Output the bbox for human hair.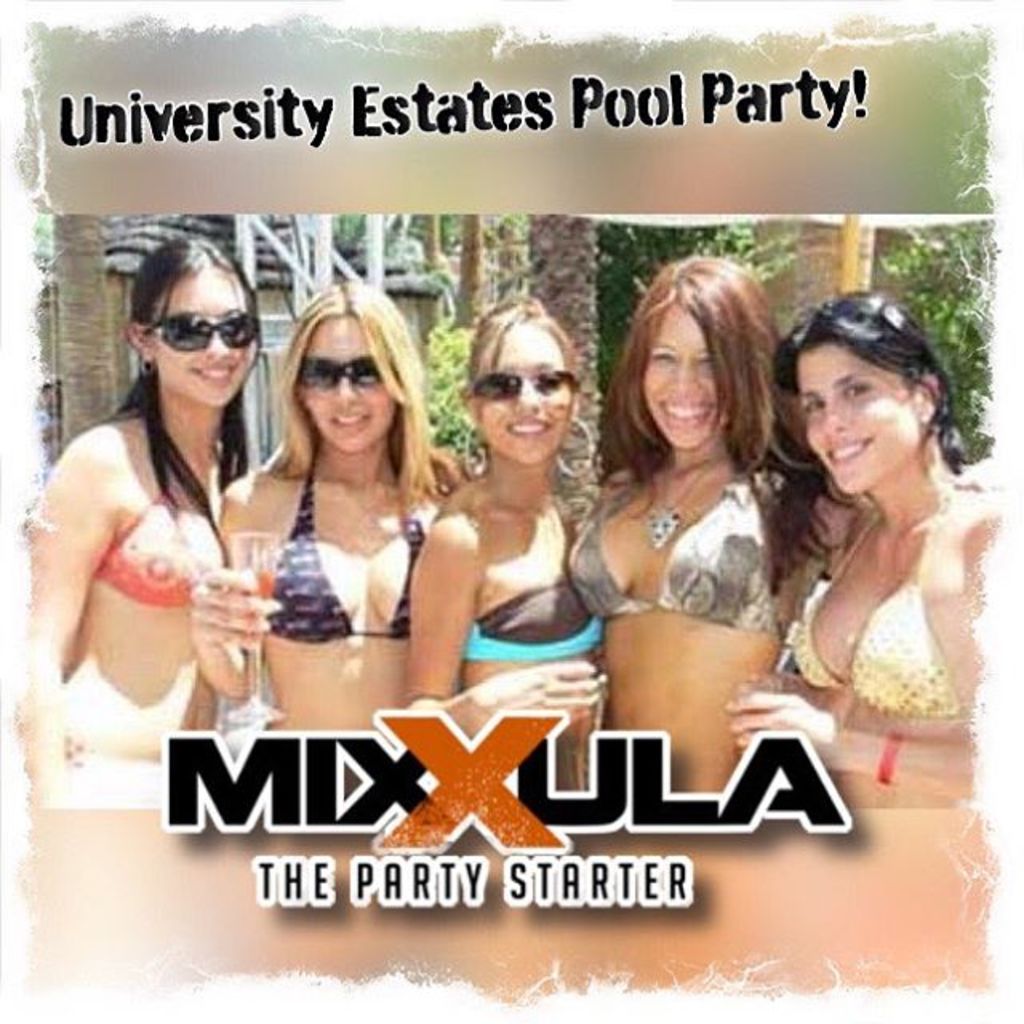
x1=469 y1=286 x2=586 y2=411.
